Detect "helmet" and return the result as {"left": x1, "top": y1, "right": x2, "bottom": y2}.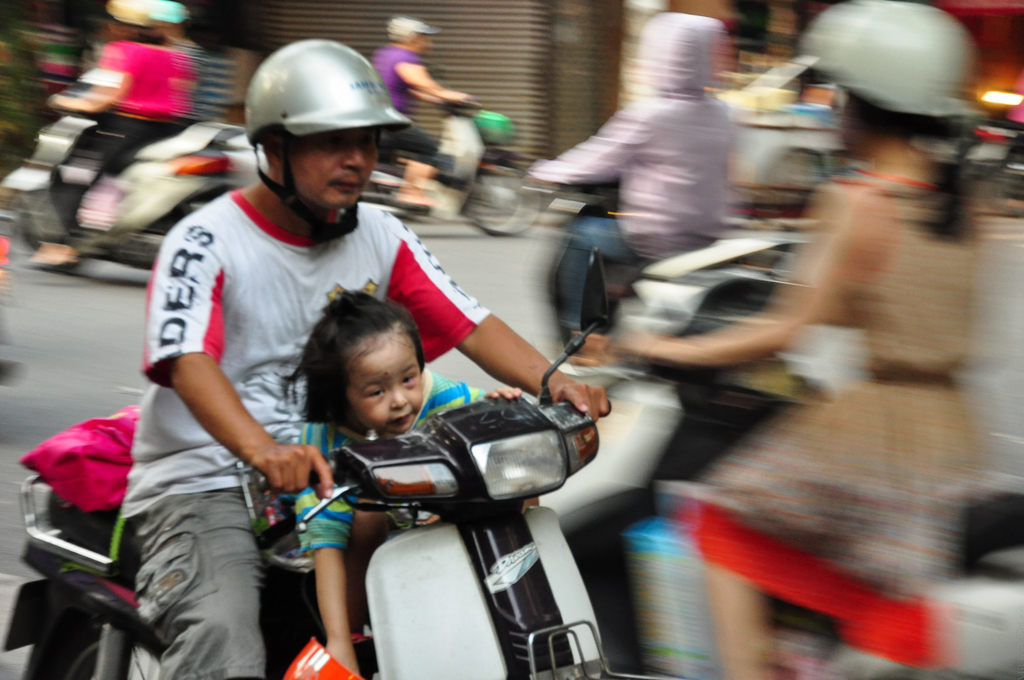
{"left": 796, "top": 1, "right": 984, "bottom": 159}.
